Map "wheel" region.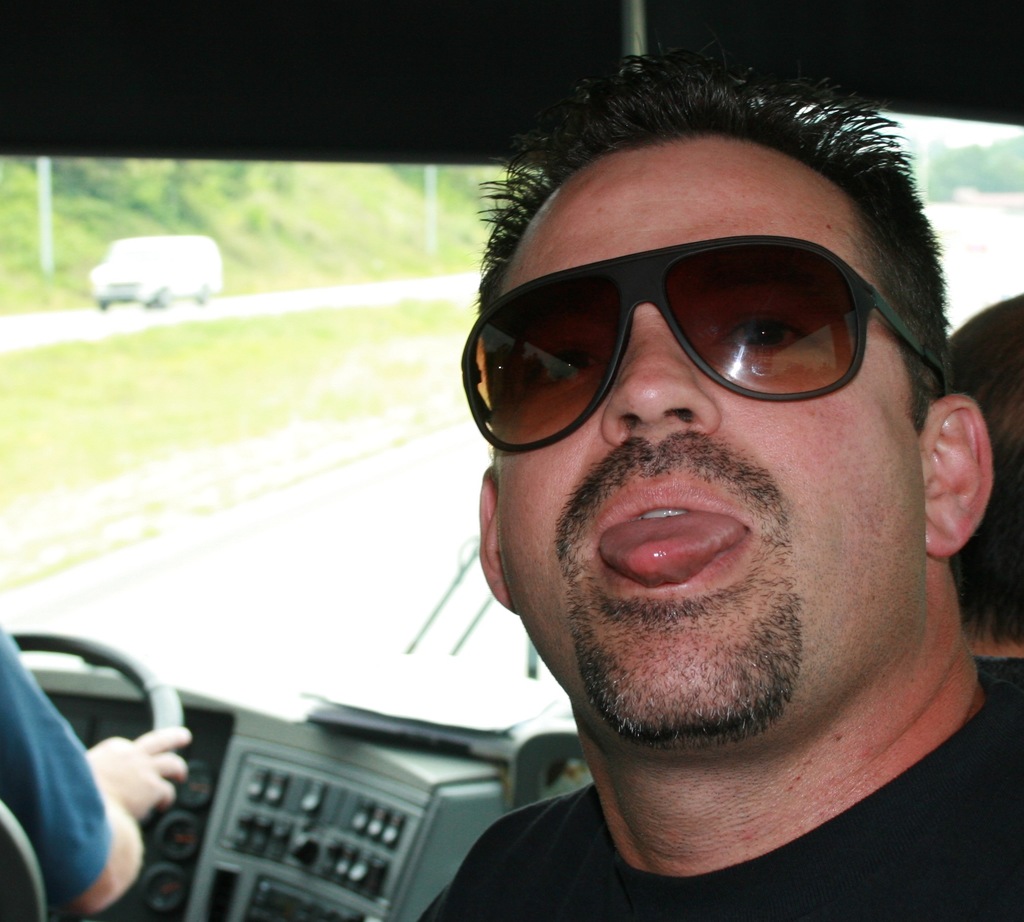
Mapped to box=[150, 286, 171, 306].
